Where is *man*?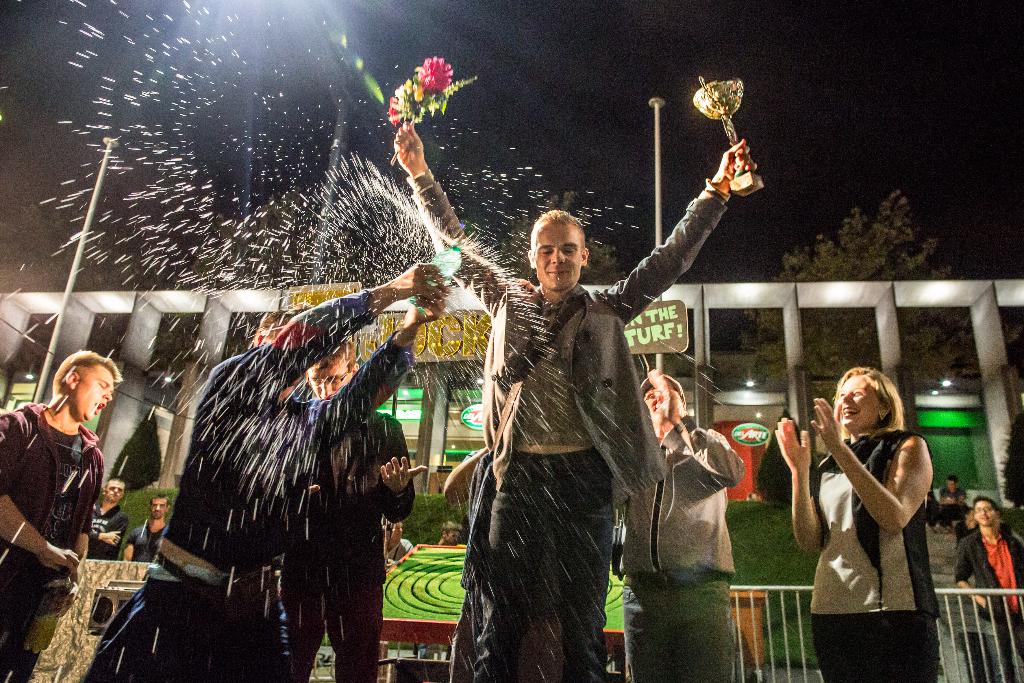
<box>278,325,428,682</box>.
